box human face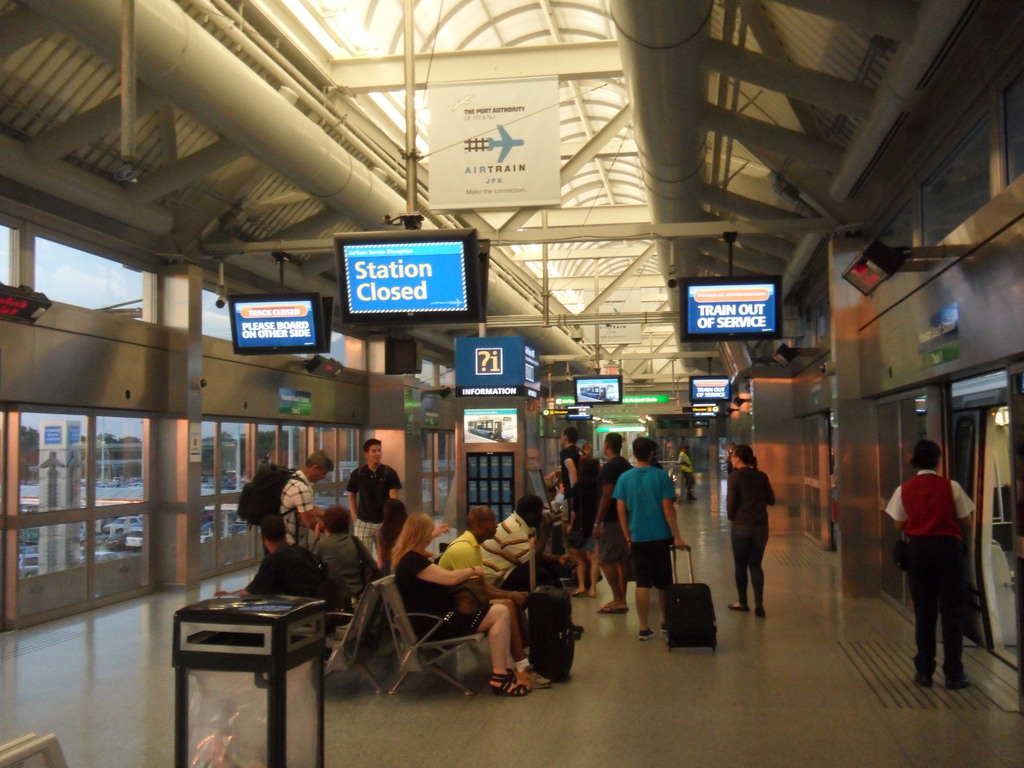
crop(481, 509, 498, 535)
